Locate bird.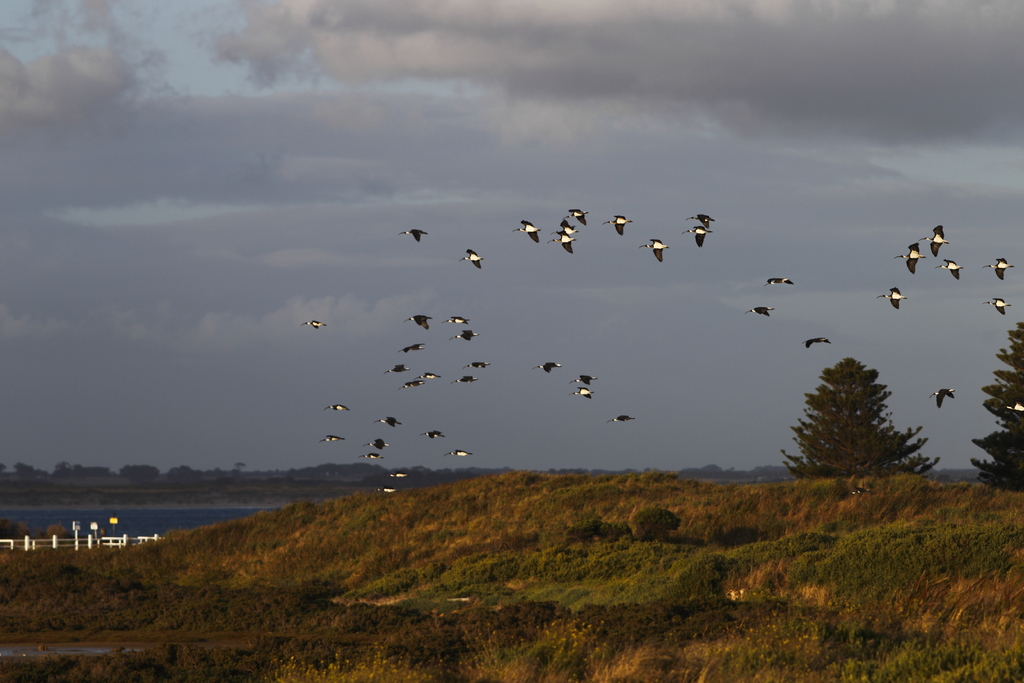
Bounding box: 559/216/577/241.
